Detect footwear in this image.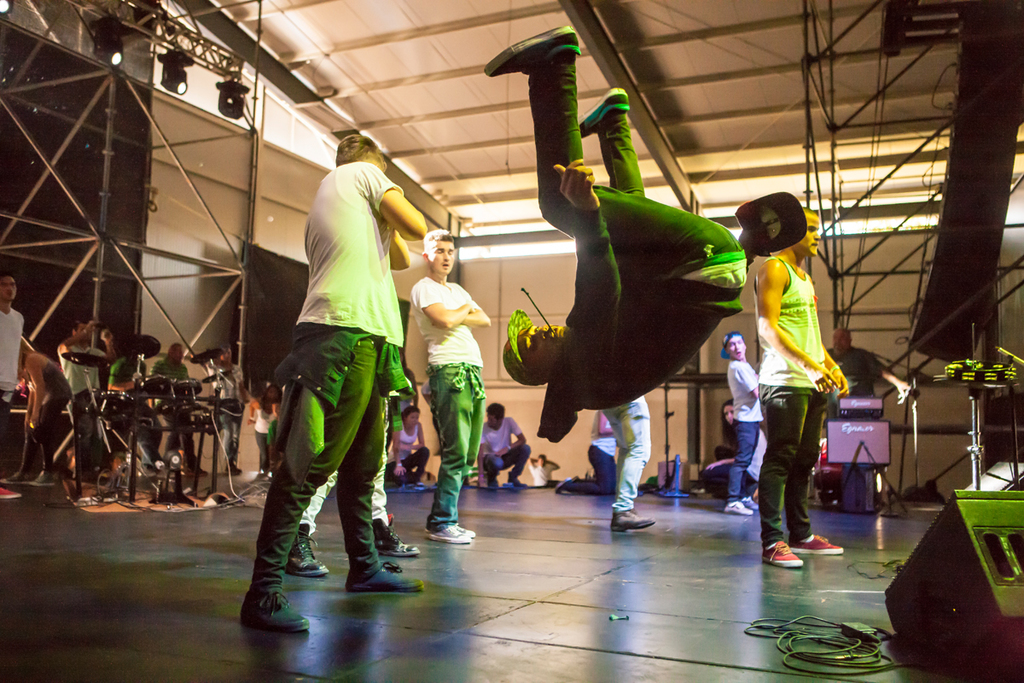
Detection: locate(369, 522, 420, 554).
